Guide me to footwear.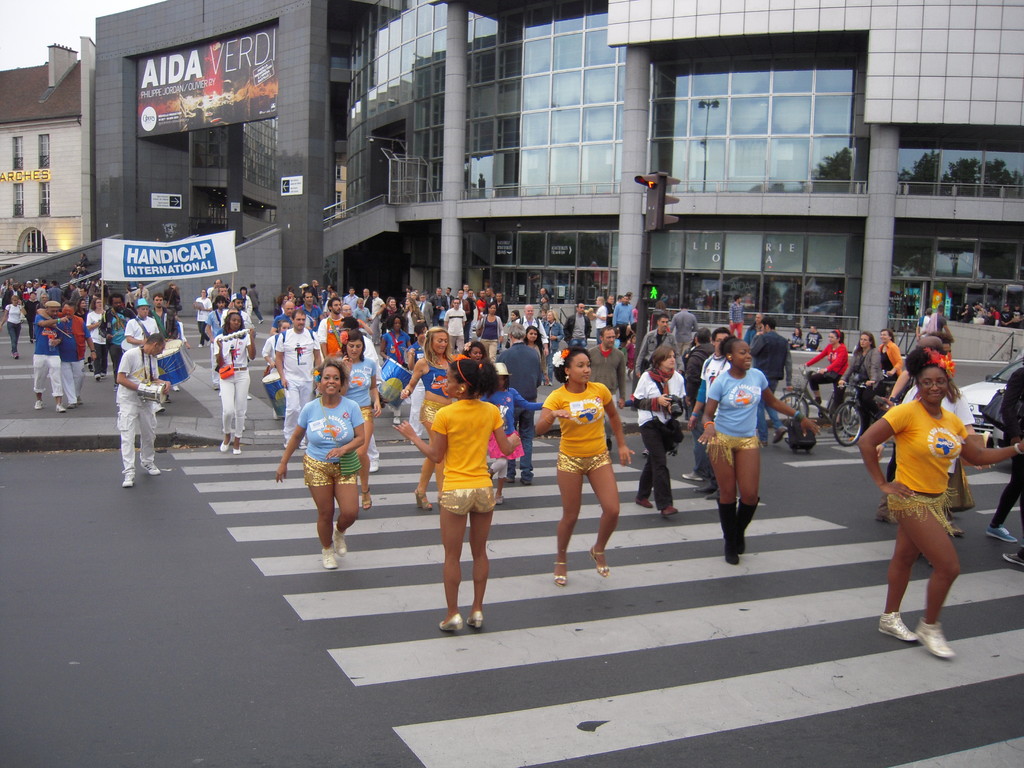
Guidance: [x1=588, y1=541, x2=607, y2=577].
